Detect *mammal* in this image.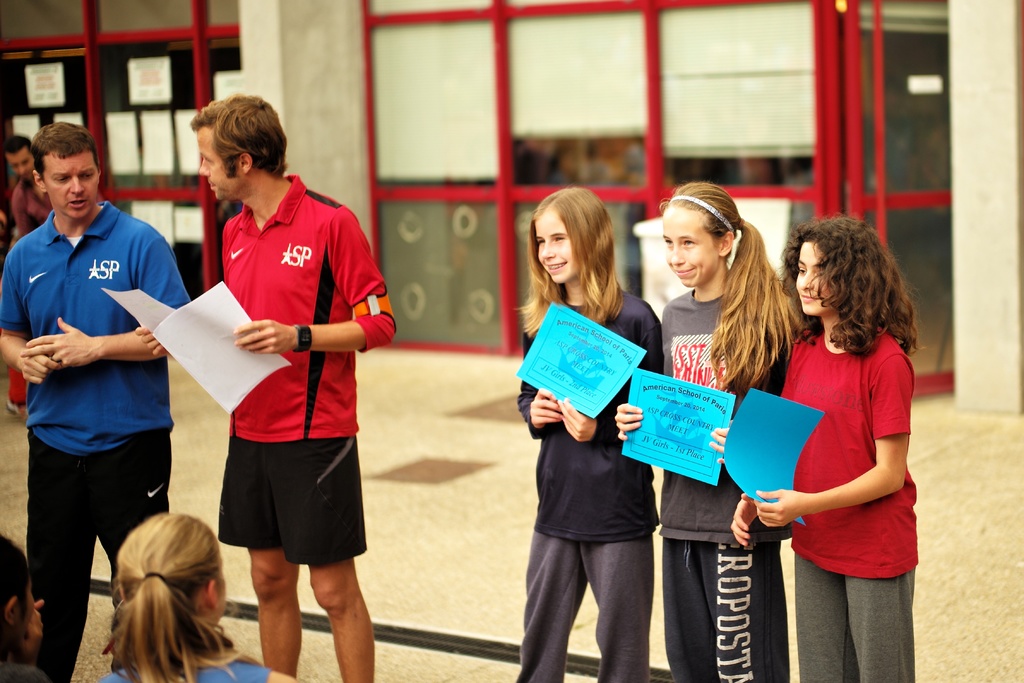
Detection: box(614, 183, 803, 682).
